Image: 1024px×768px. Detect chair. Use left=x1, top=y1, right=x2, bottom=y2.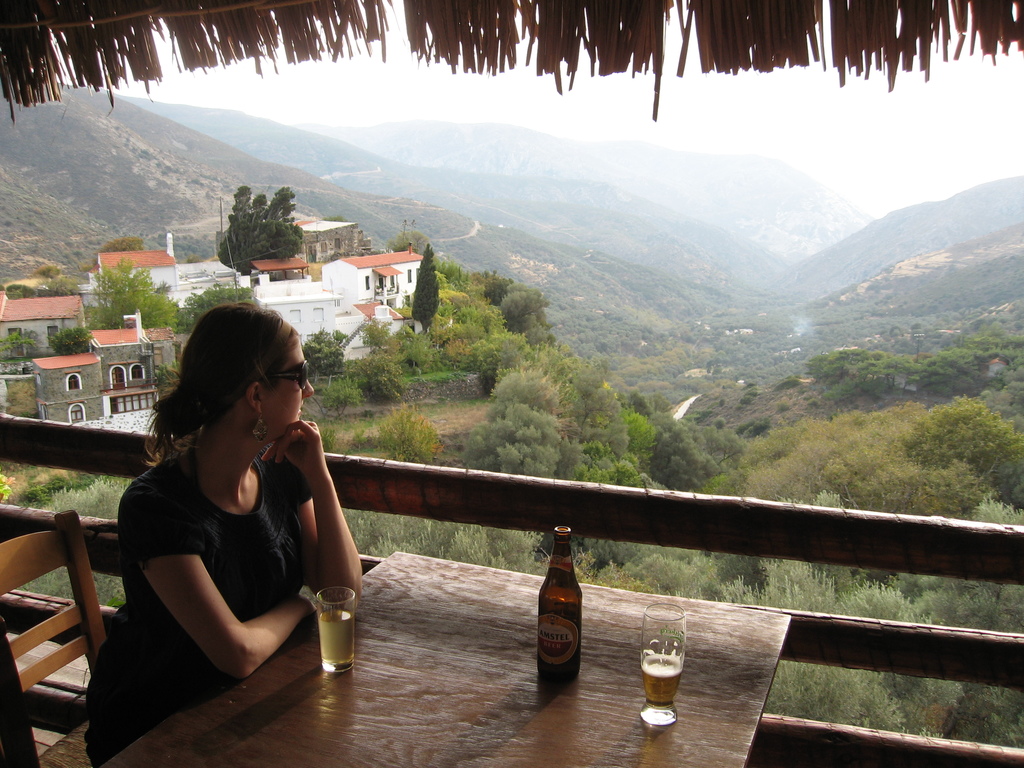
left=0, top=511, right=93, bottom=767.
